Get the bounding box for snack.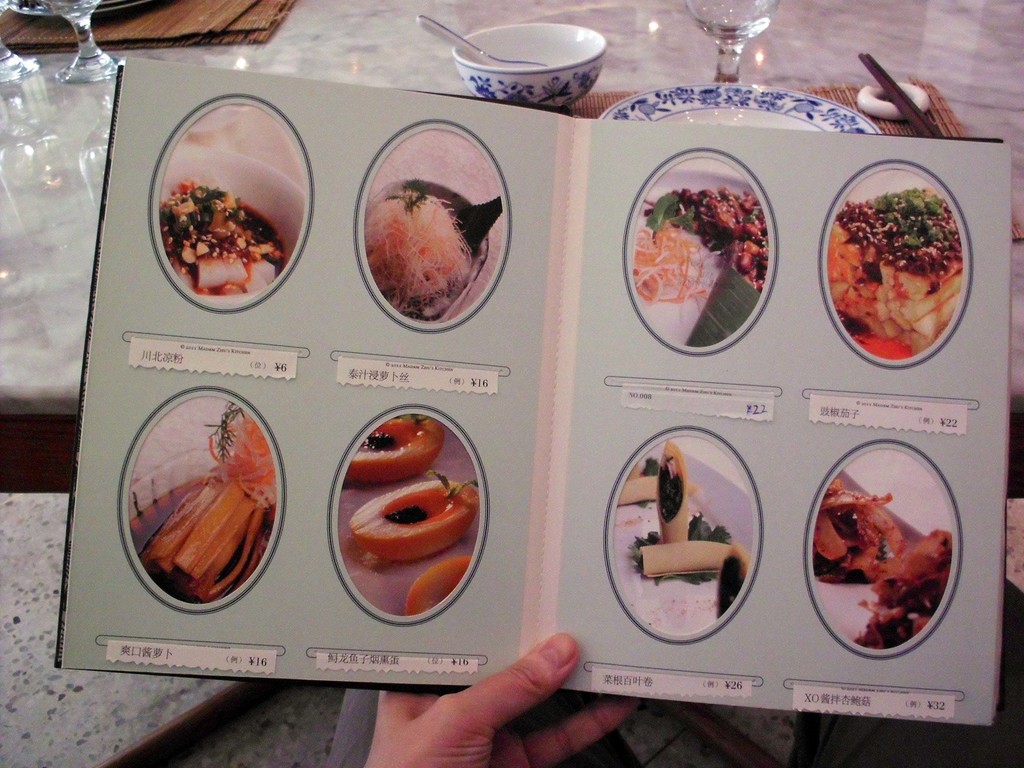
x1=653 y1=442 x2=692 y2=545.
